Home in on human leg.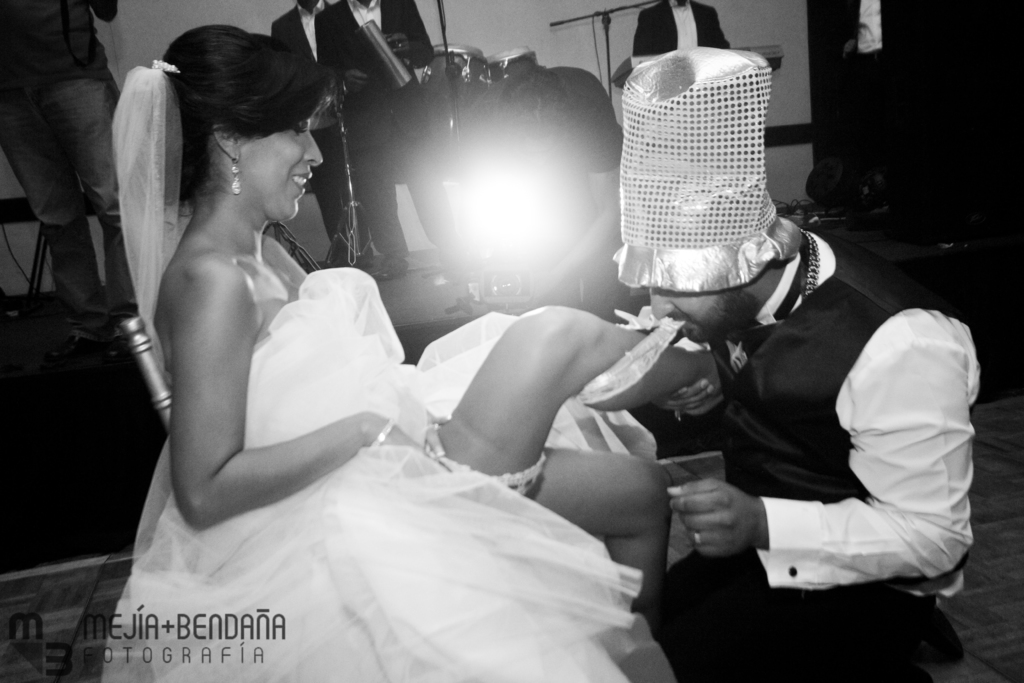
Homed in at locate(529, 453, 666, 634).
